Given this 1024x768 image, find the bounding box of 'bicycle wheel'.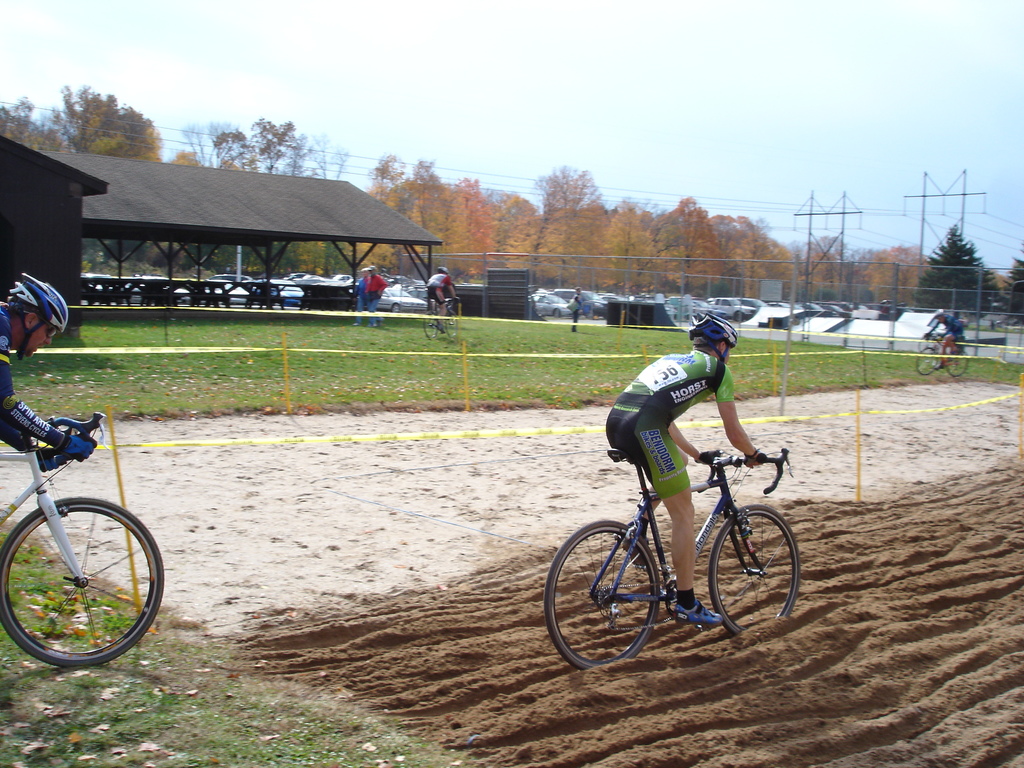
419 312 438 339.
